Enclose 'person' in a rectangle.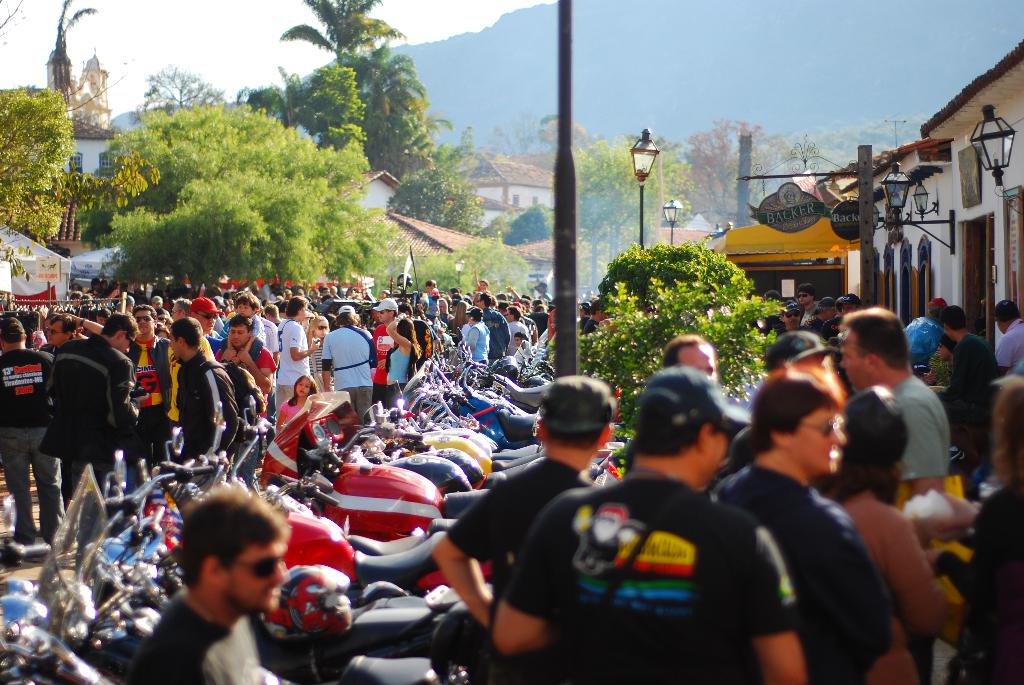
bbox=(784, 302, 813, 336).
